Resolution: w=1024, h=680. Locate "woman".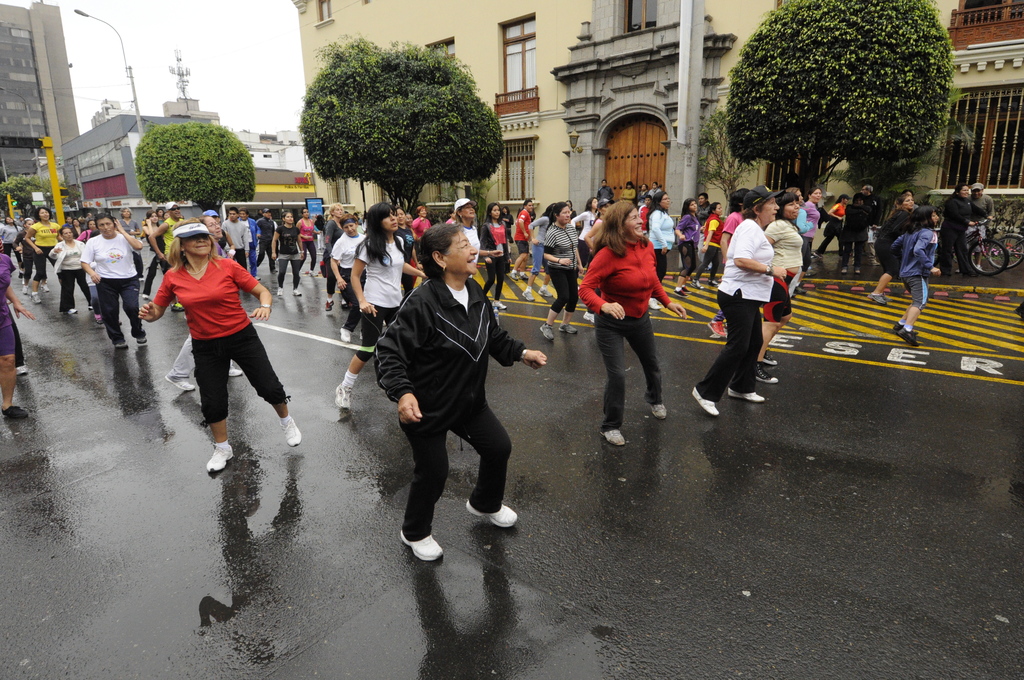
left=323, top=203, right=346, bottom=314.
